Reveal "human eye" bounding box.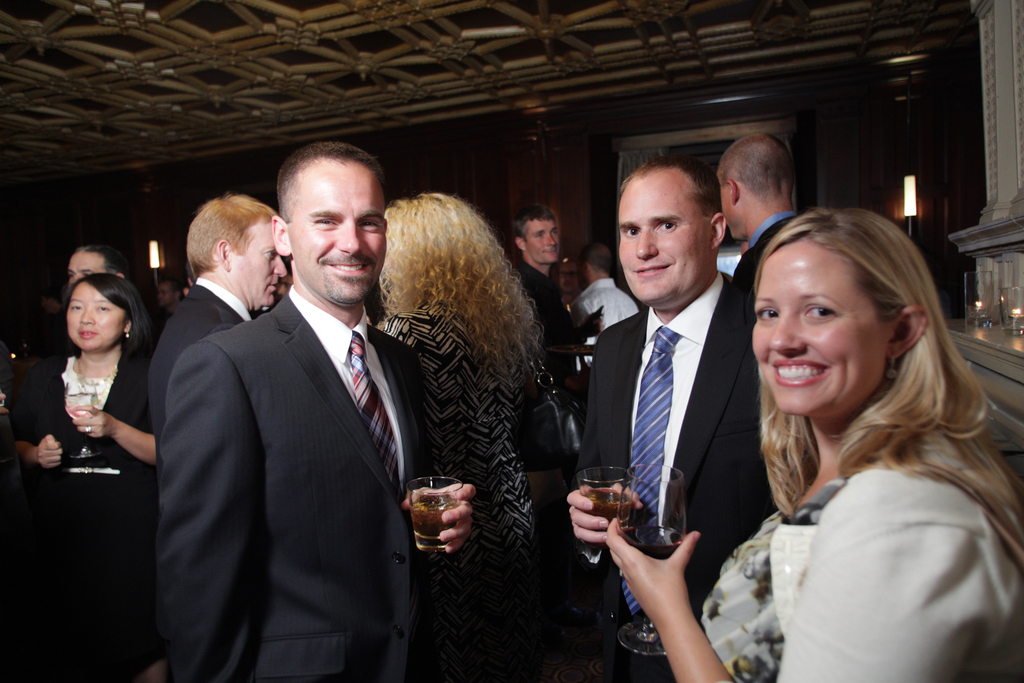
Revealed: 65/272/72/279.
